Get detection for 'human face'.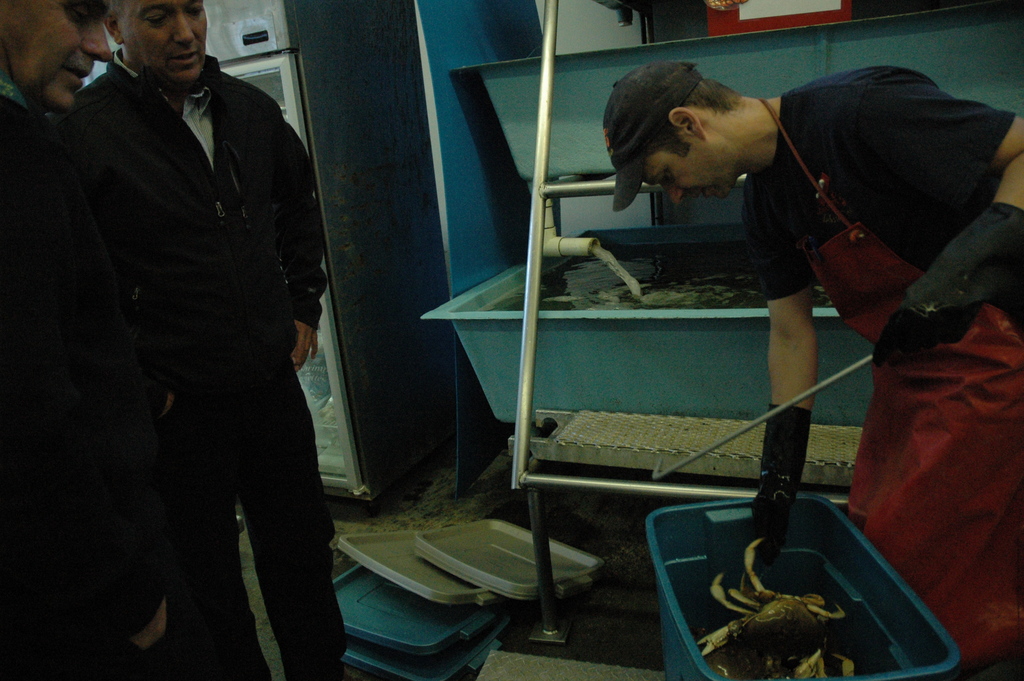
Detection: detection(123, 0, 209, 86).
